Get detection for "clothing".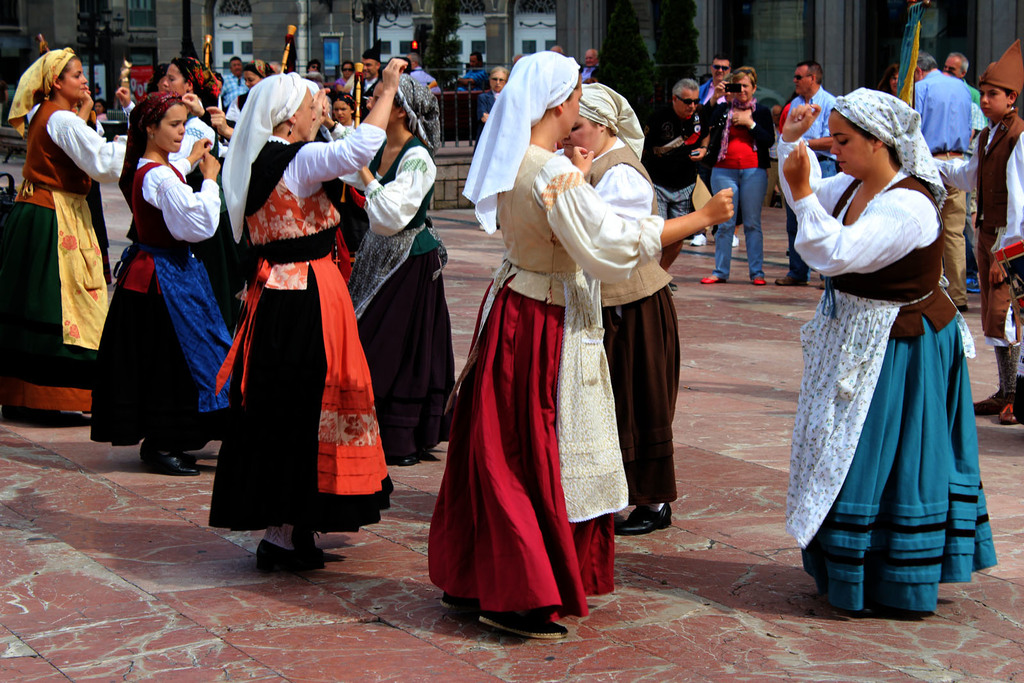
Detection: {"left": 209, "top": 130, "right": 404, "bottom": 539}.
